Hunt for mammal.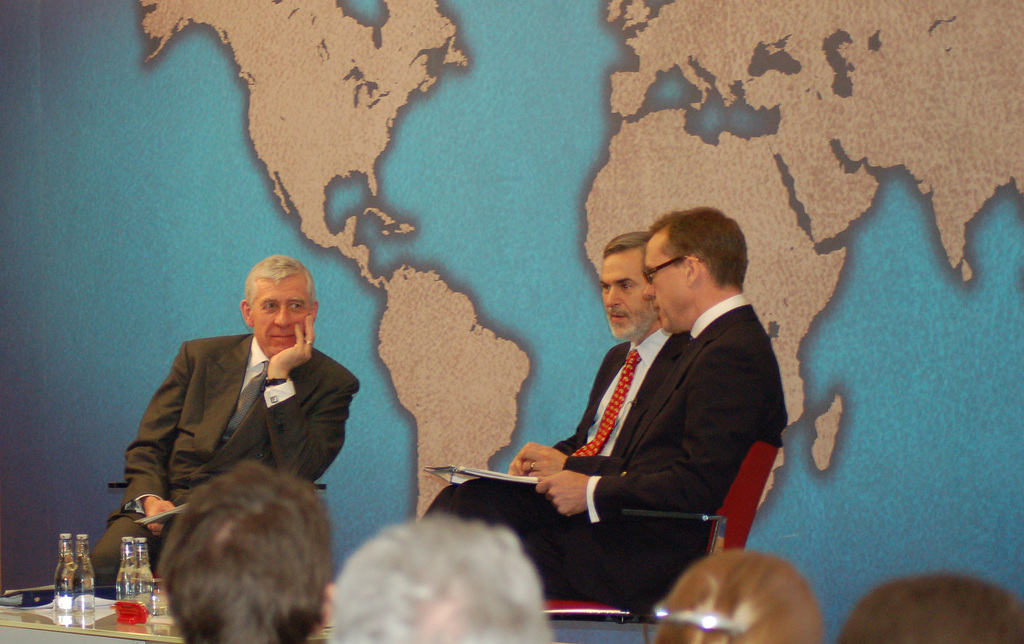
Hunted down at x1=334 y1=515 x2=555 y2=643.
